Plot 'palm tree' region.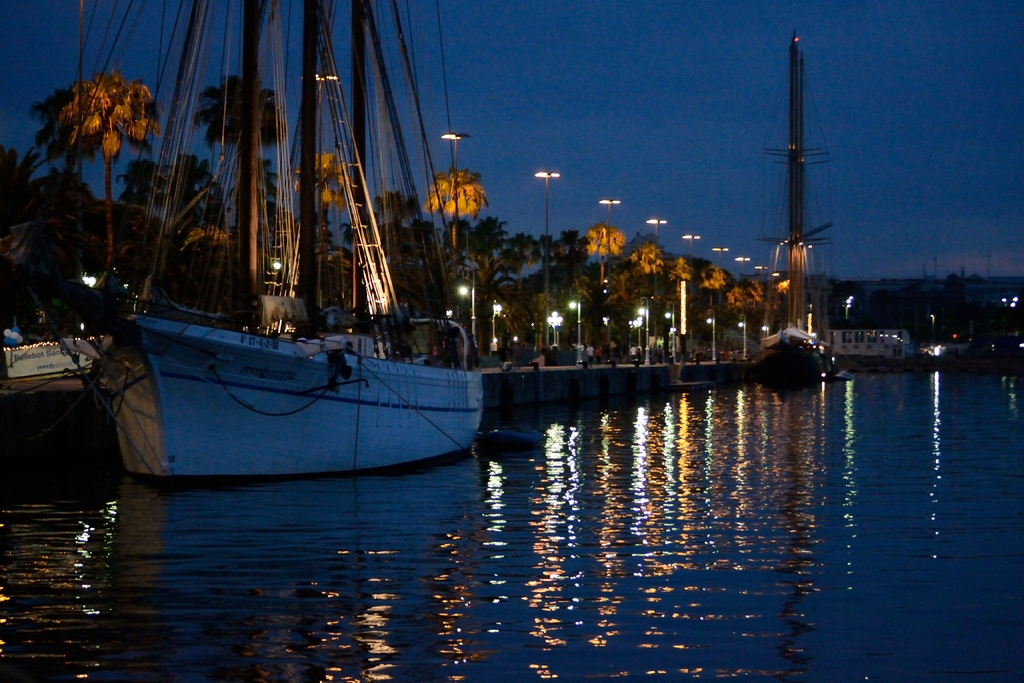
Plotted at rect(196, 69, 284, 320).
